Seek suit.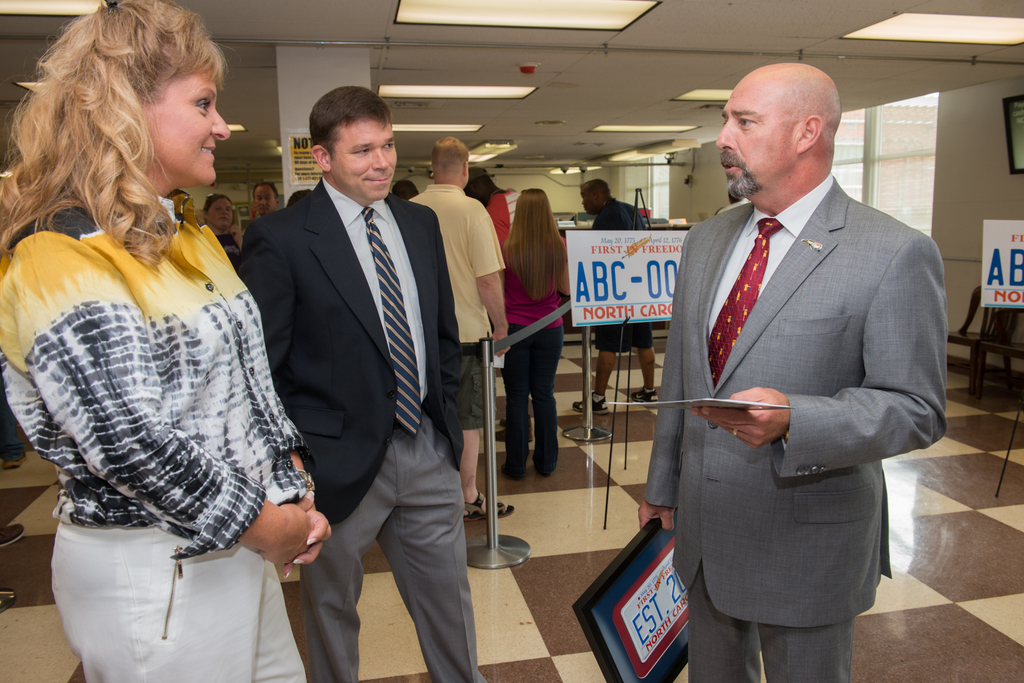
box(638, 66, 945, 682).
